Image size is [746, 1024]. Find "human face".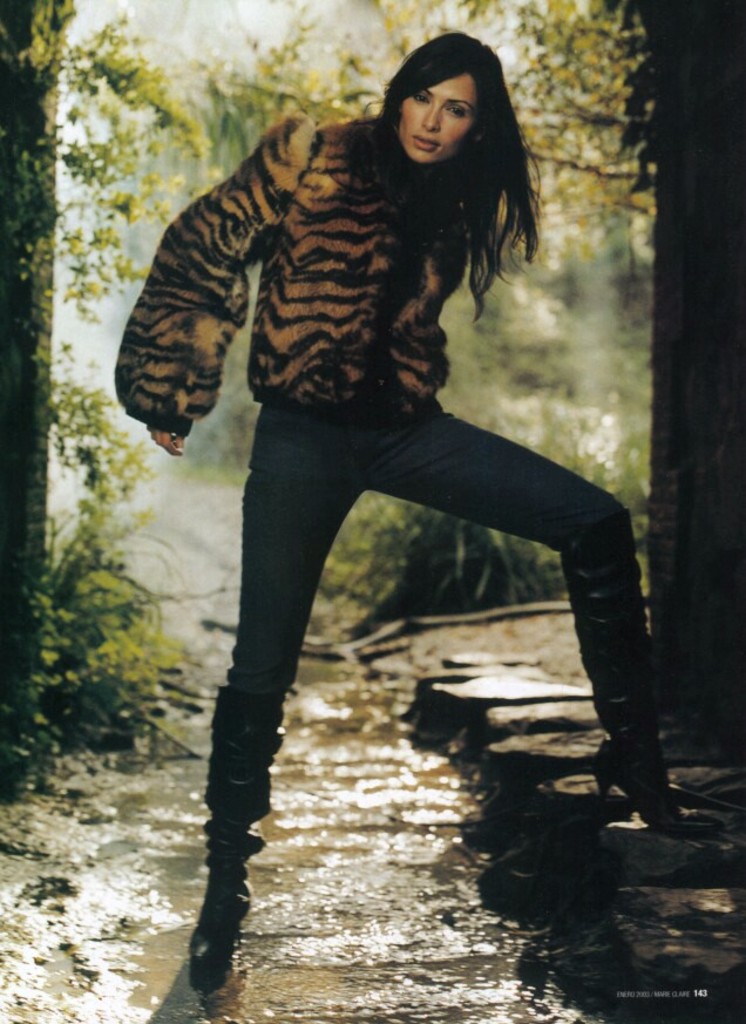
pyautogui.locateOnScreen(394, 80, 475, 154).
